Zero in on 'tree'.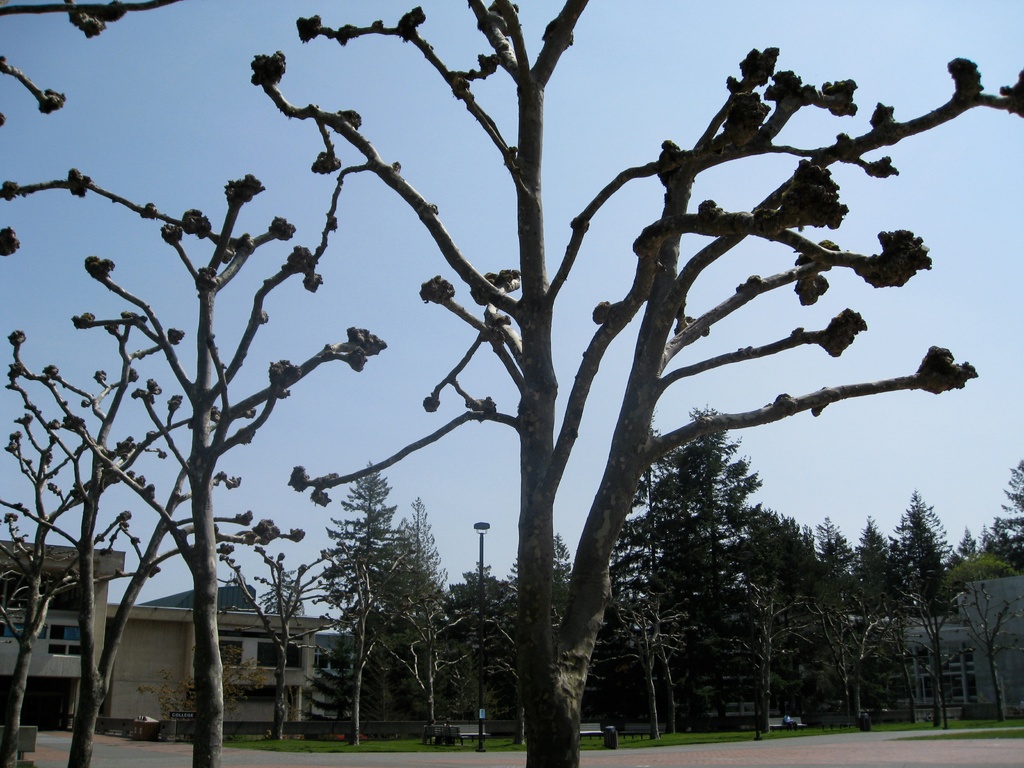
Zeroed in: locate(362, 506, 451, 726).
